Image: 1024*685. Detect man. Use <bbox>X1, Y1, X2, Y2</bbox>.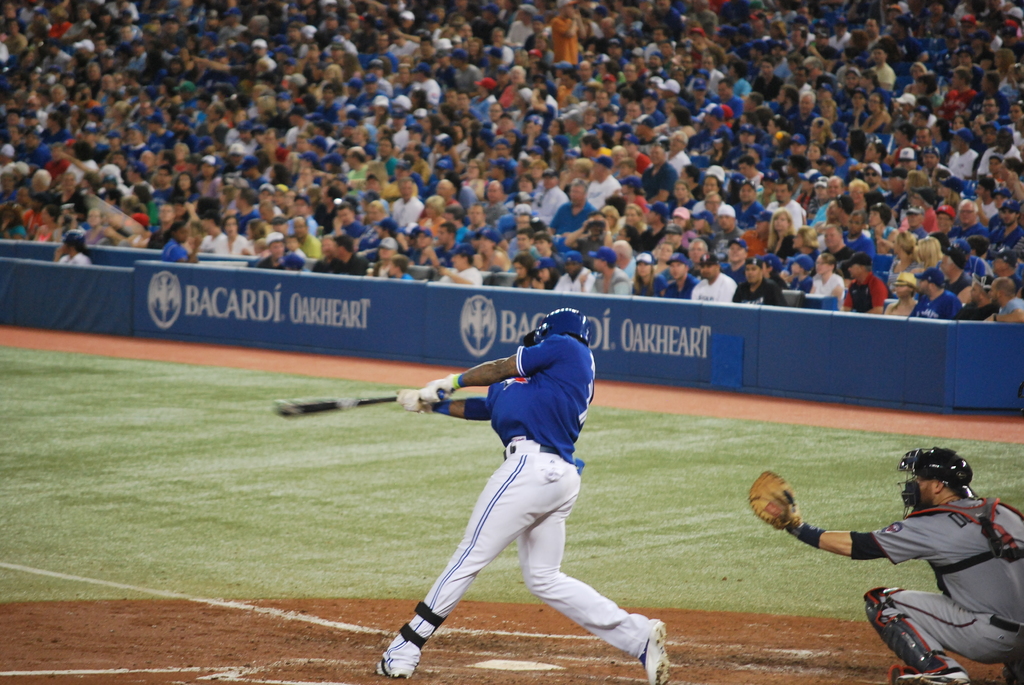
<bbox>688, 54, 723, 94</bbox>.
